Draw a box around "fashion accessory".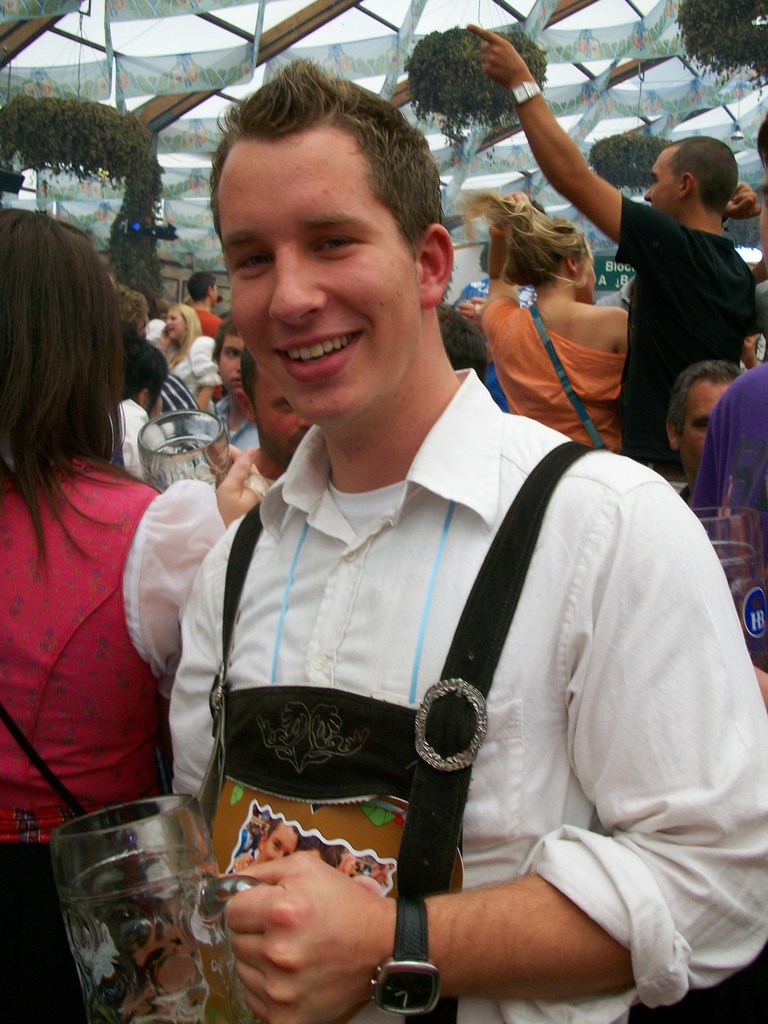
<box>511,75,540,109</box>.
